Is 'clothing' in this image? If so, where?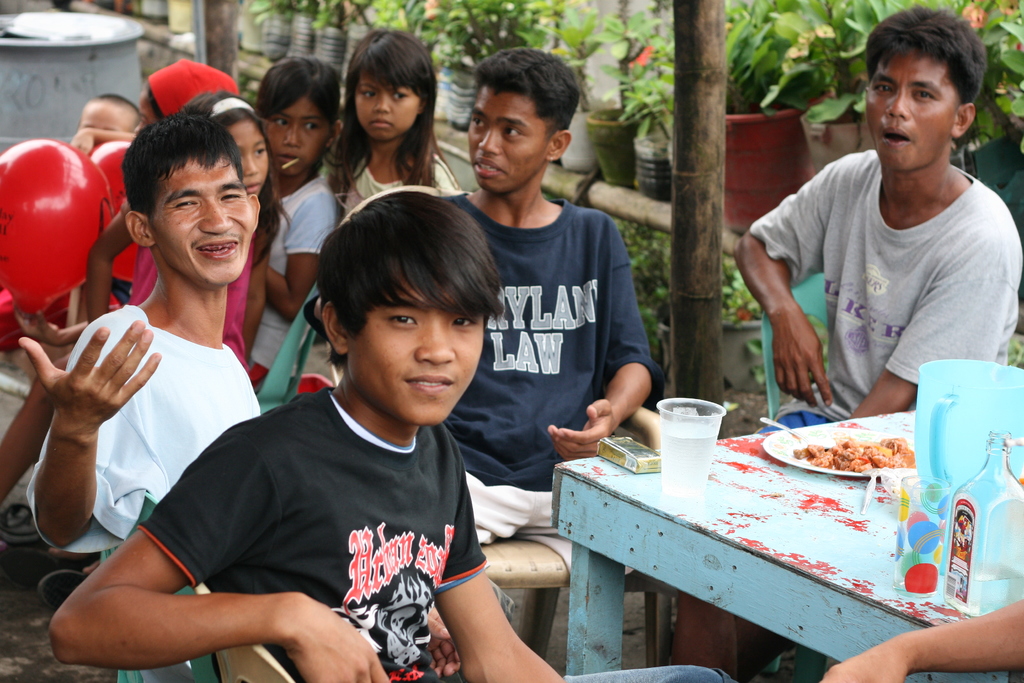
Yes, at 756/105/1015/426.
